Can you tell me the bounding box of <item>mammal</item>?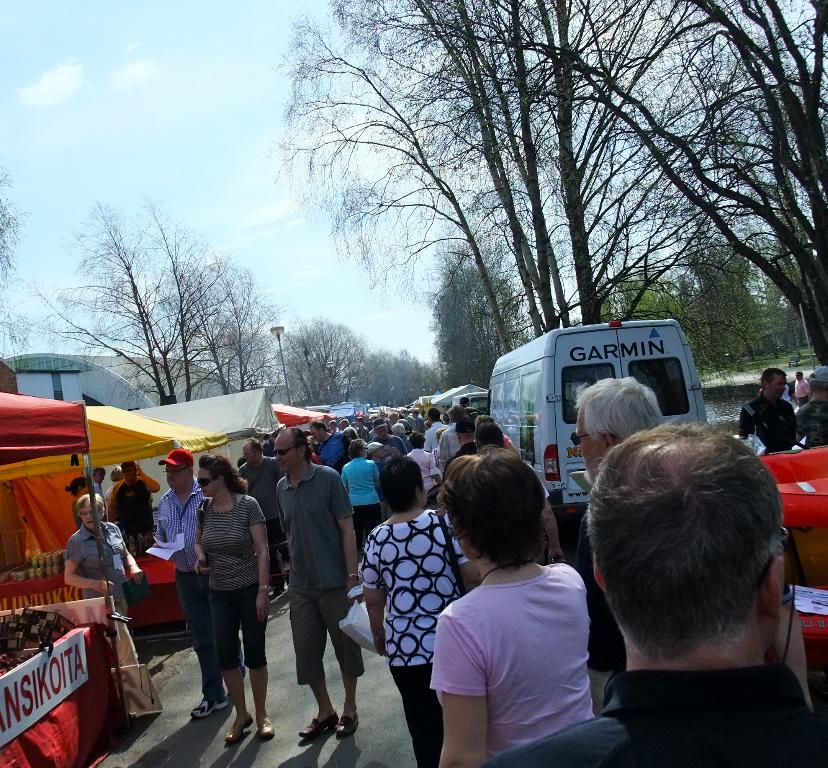
box(793, 360, 825, 446).
